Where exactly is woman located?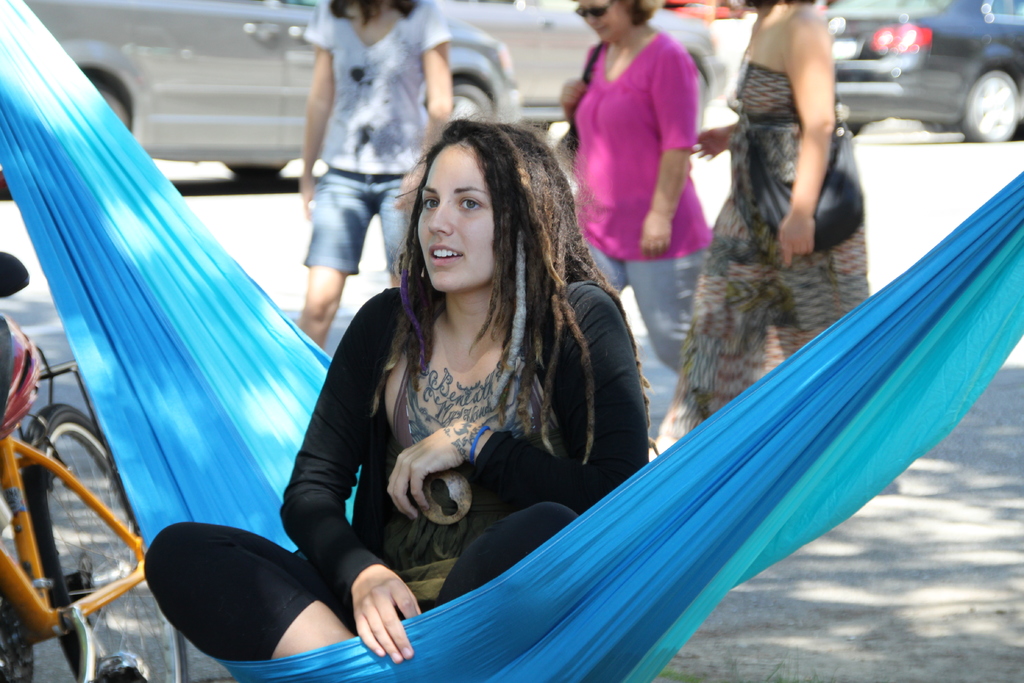
Its bounding box is [295,0,454,348].
